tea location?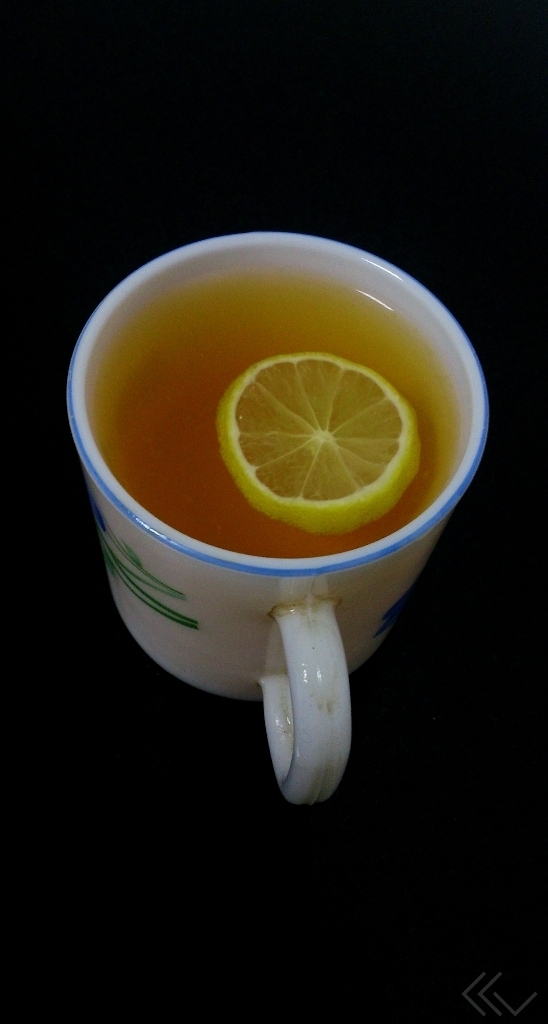
region(90, 257, 470, 560)
